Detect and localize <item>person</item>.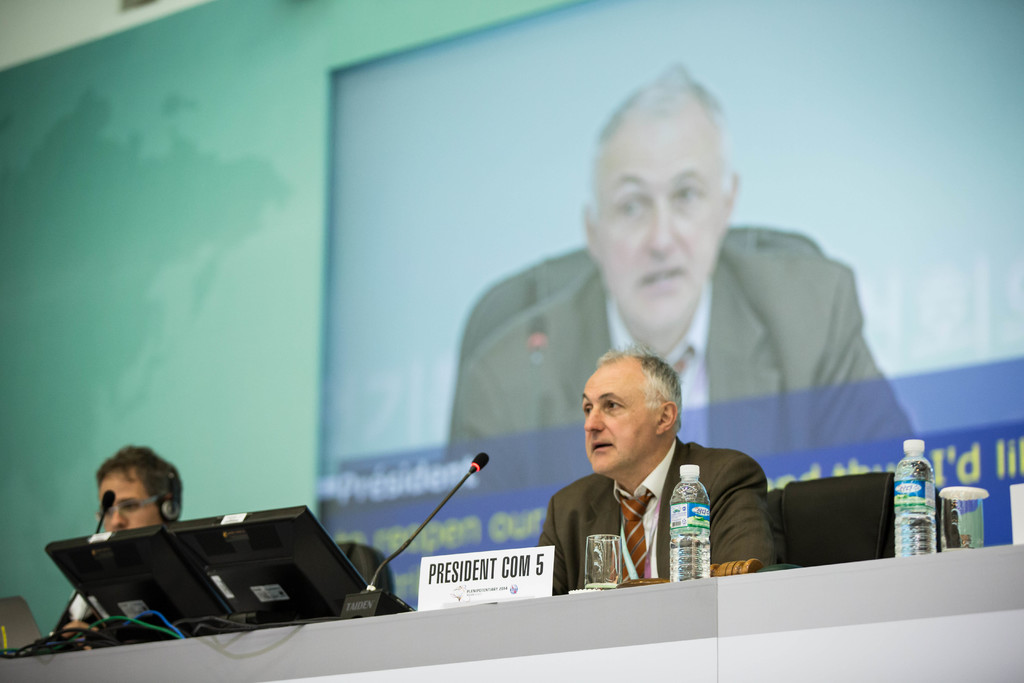
Localized at select_region(444, 54, 916, 447).
